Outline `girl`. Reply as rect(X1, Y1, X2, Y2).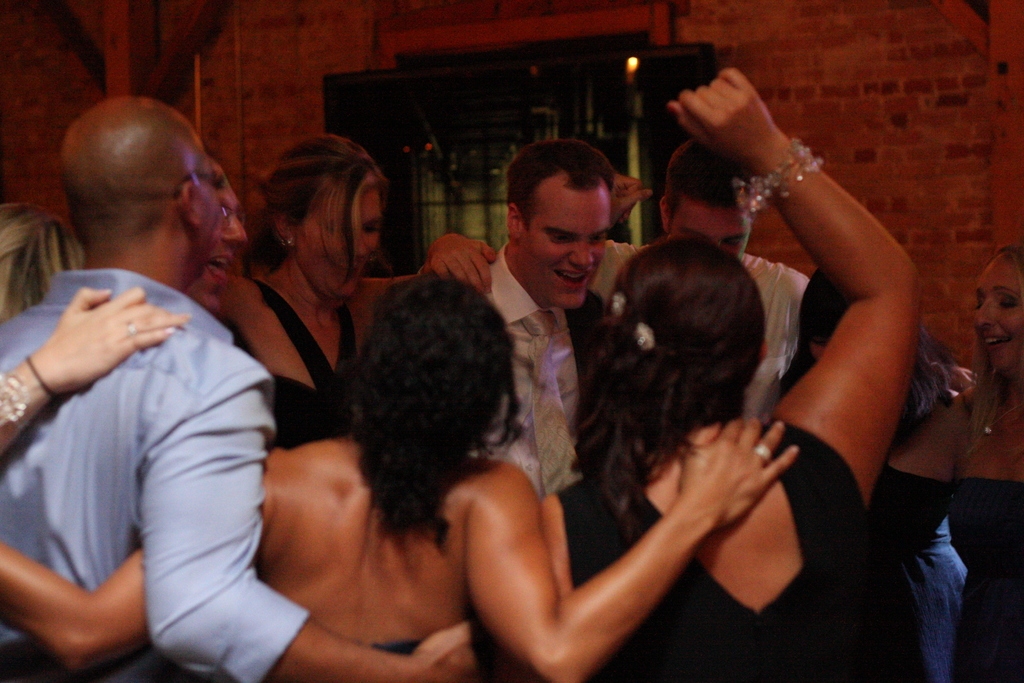
rect(780, 268, 968, 682).
